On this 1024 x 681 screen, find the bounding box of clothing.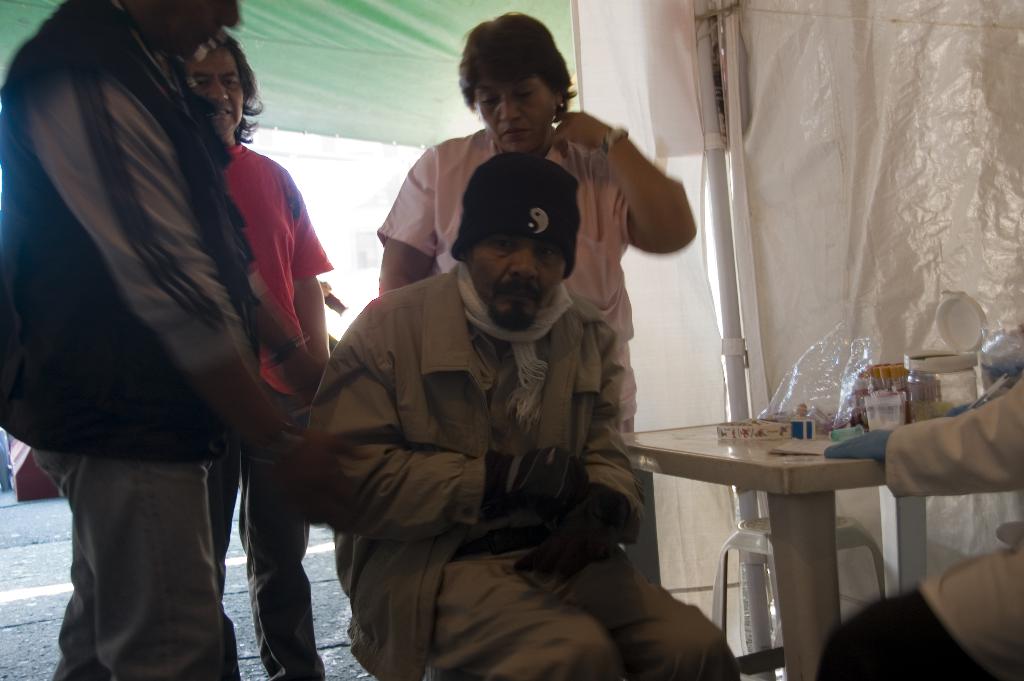
Bounding box: (305,250,738,680).
